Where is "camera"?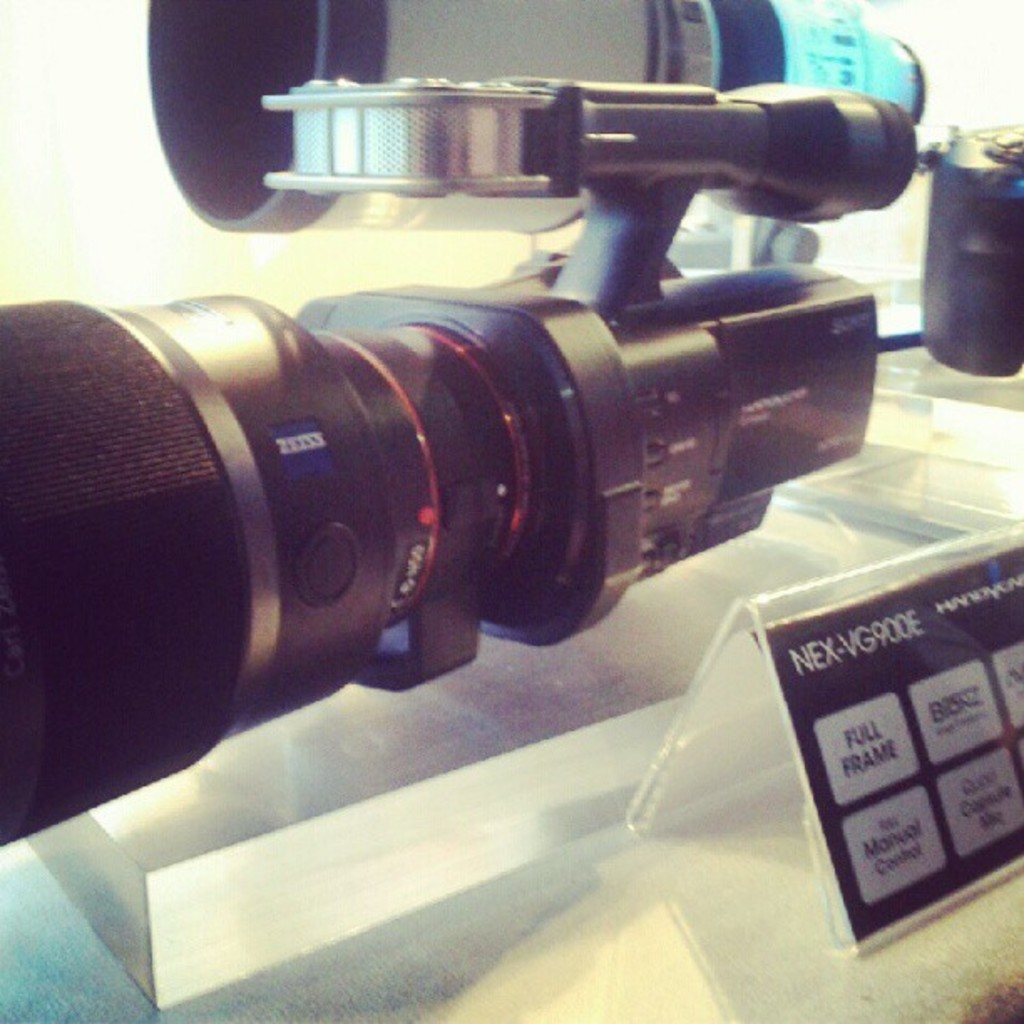
[left=0, top=0, right=917, bottom=850].
